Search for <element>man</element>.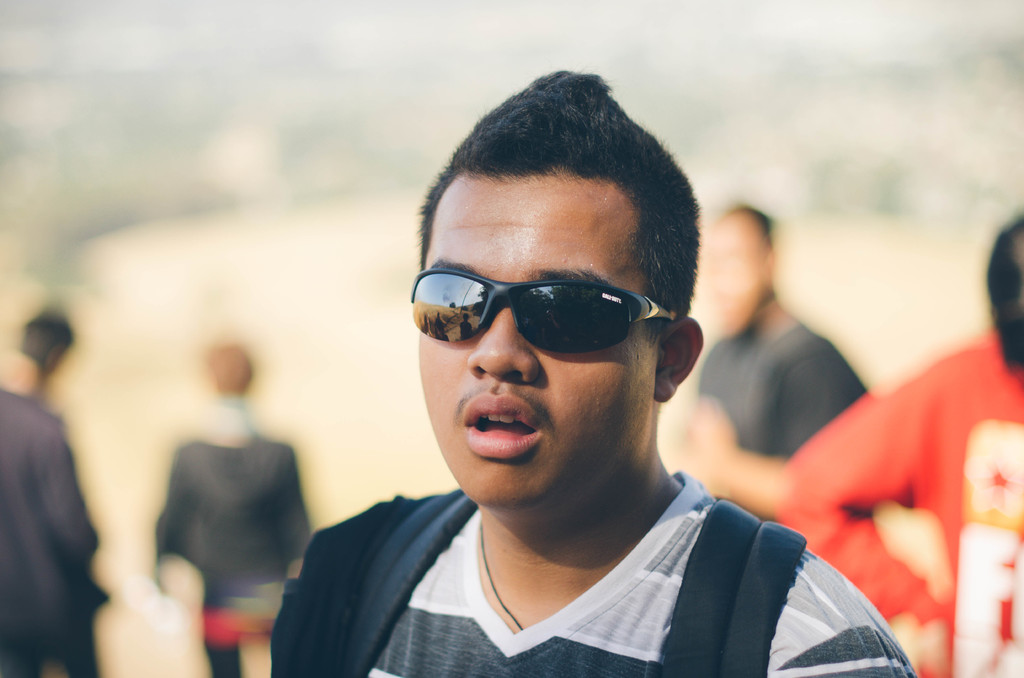
Found at [left=765, top=211, right=1023, bottom=677].
